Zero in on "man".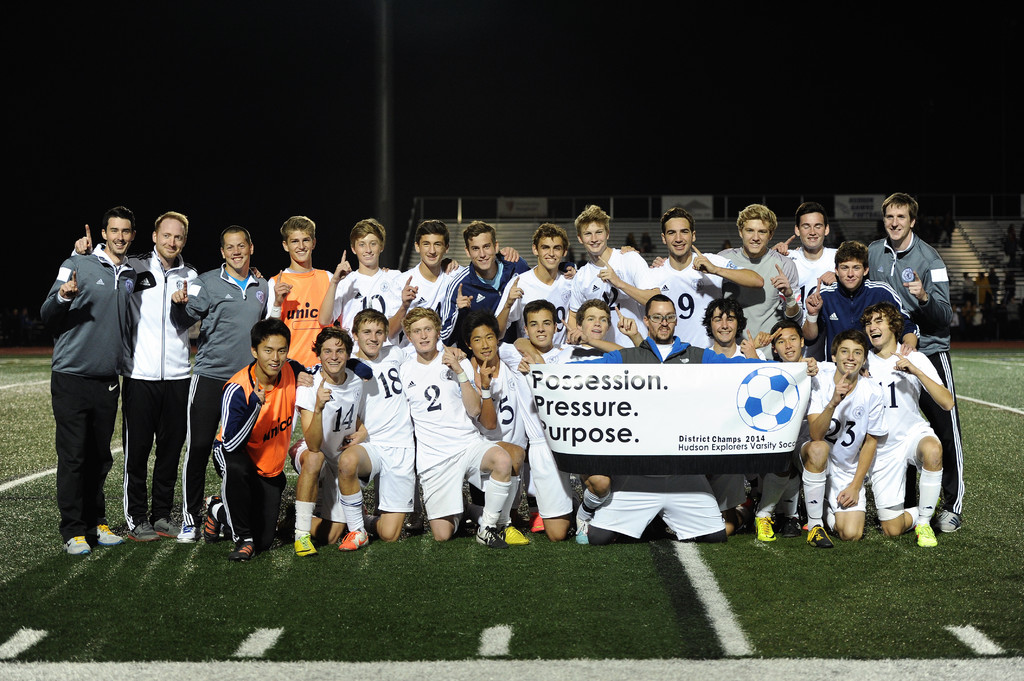
Zeroed in: detection(567, 203, 660, 348).
